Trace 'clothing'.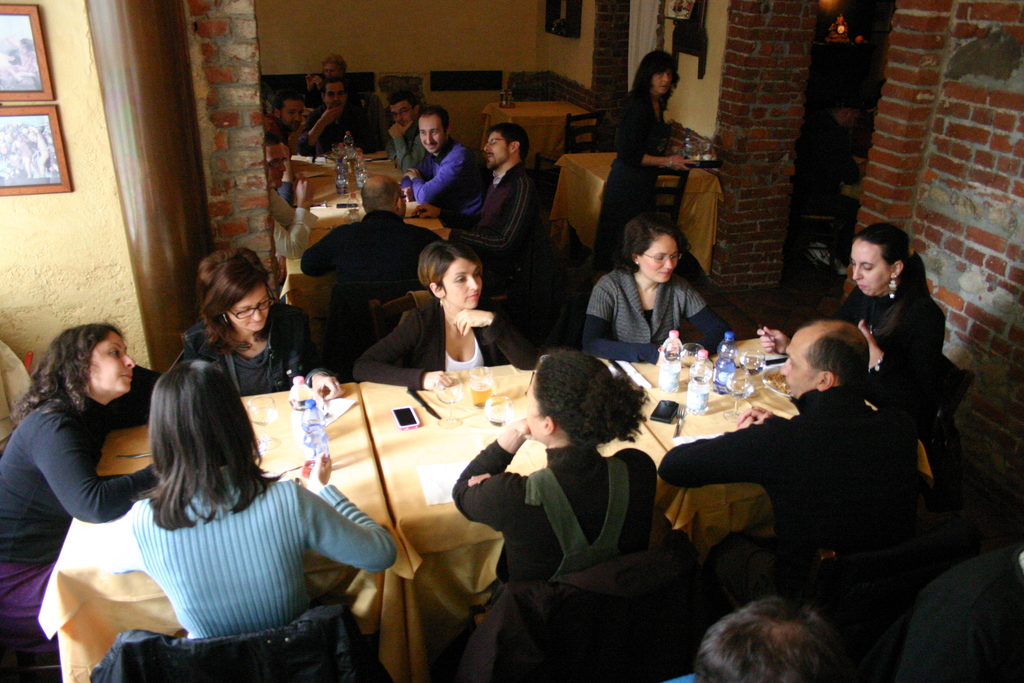
Traced to crop(449, 159, 543, 280).
